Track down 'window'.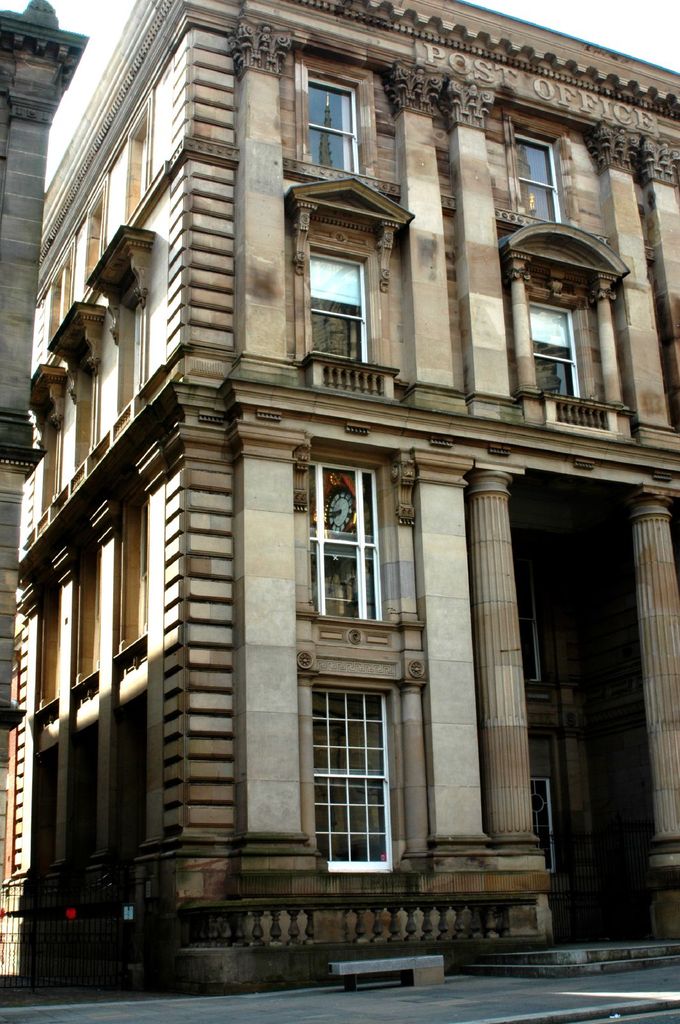
Tracked to 509,128,568,228.
